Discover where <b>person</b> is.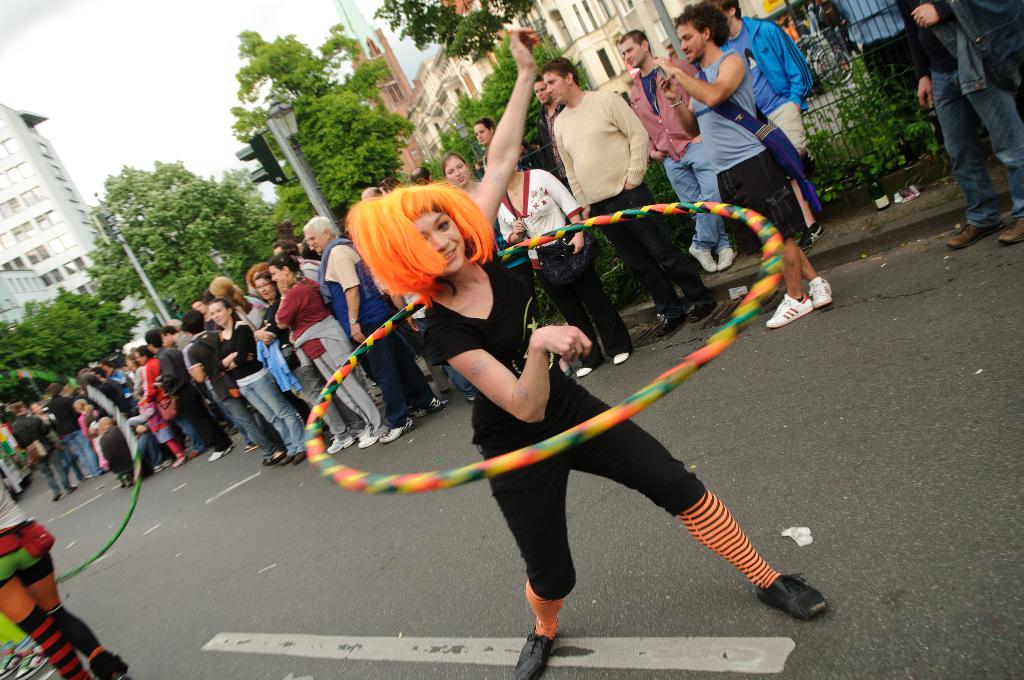
Discovered at bbox=(438, 159, 529, 256).
